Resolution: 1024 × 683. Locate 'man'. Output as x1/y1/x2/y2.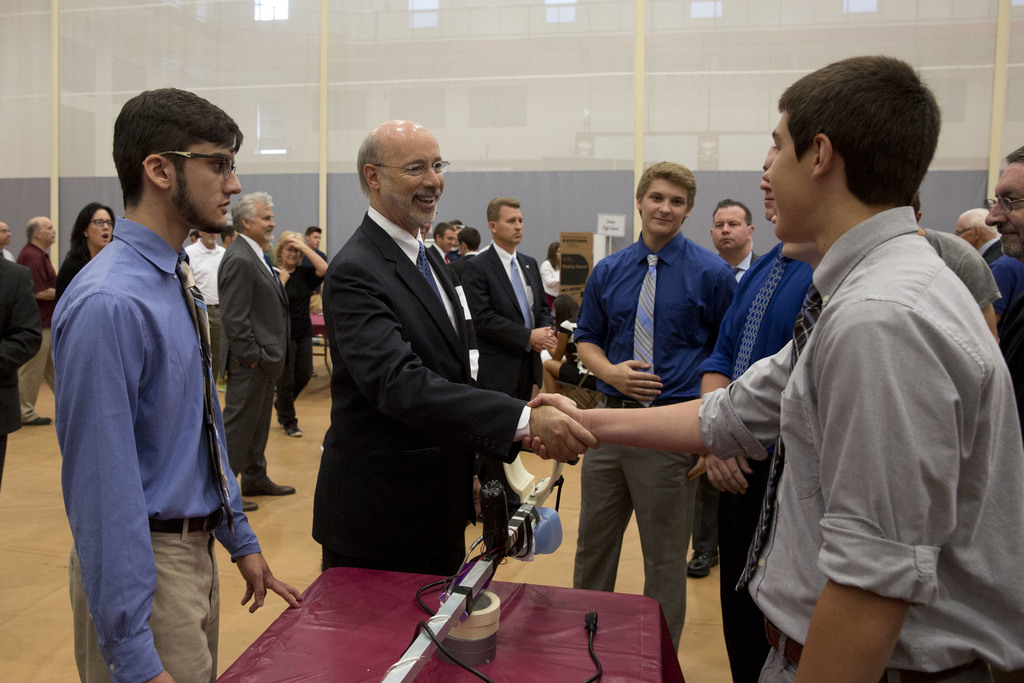
447/228/488/288.
